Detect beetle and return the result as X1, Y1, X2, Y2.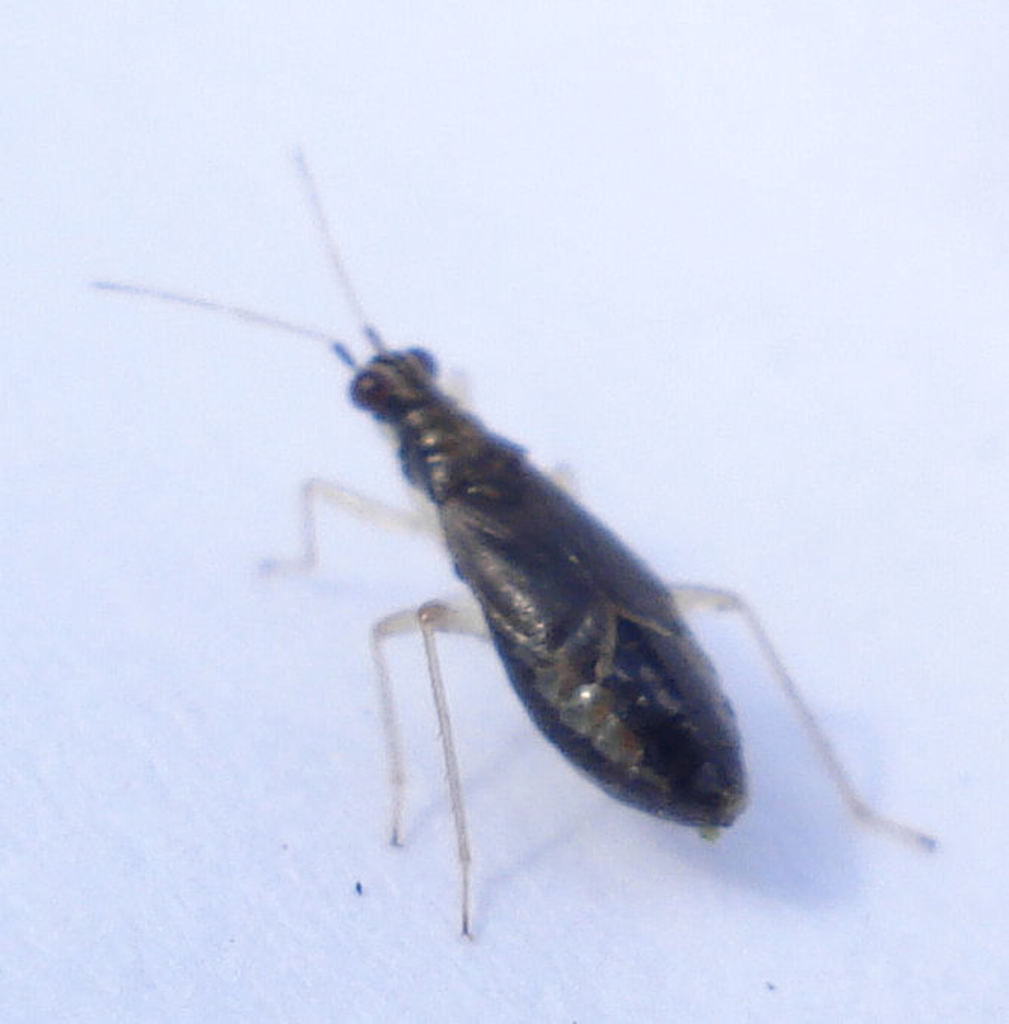
71, 86, 897, 950.
